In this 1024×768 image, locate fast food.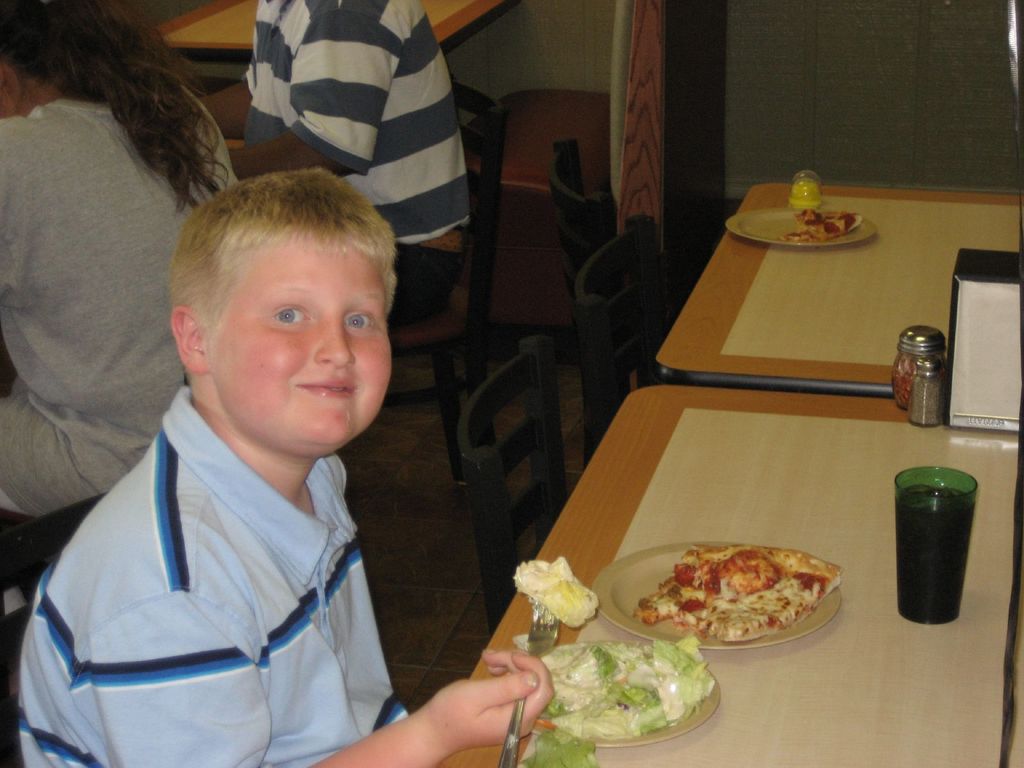
Bounding box: x1=623, y1=544, x2=854, y2=653.
